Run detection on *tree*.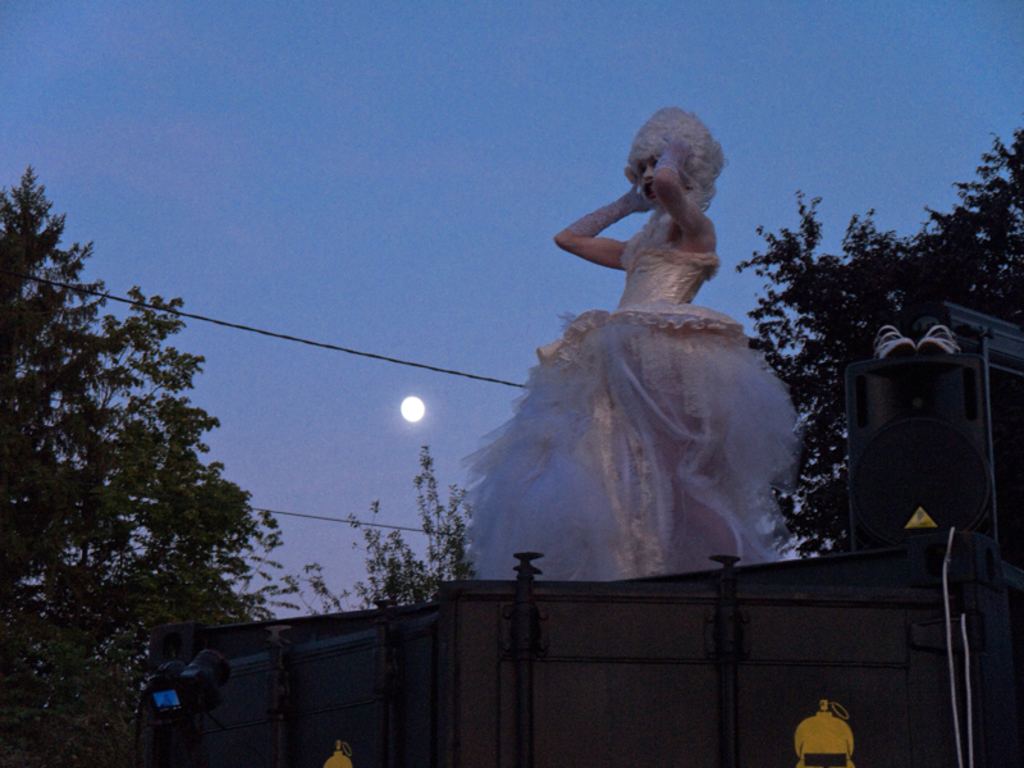
Result: 19:180:264:712.
